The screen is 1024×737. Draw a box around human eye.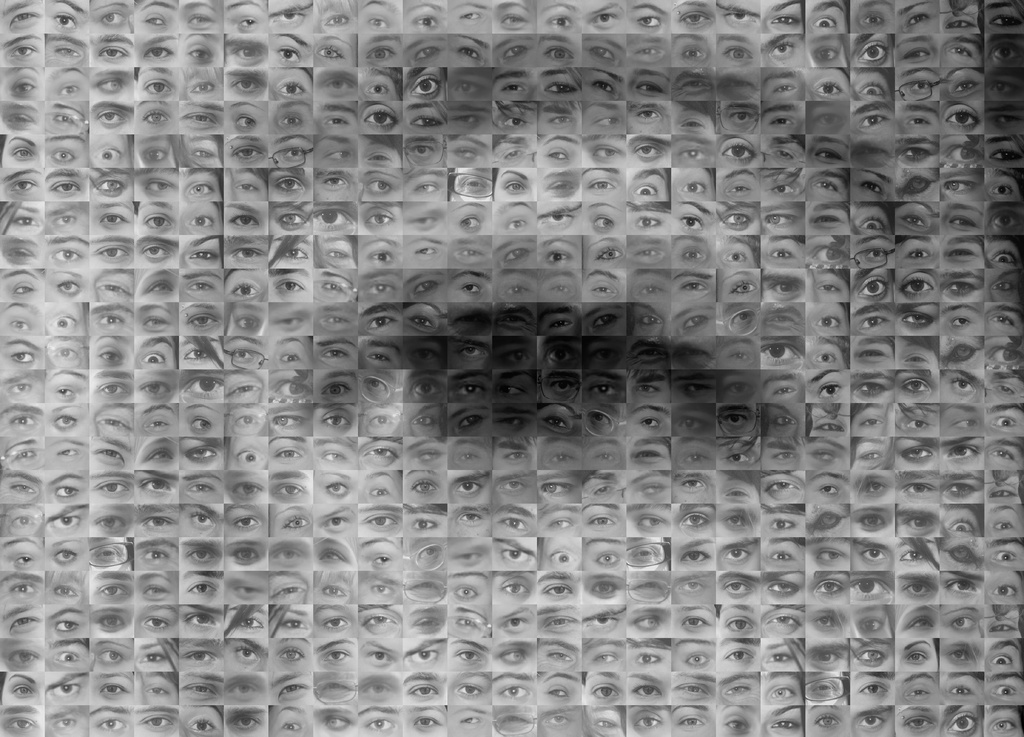
BBox(408, 74, 440, 99).
